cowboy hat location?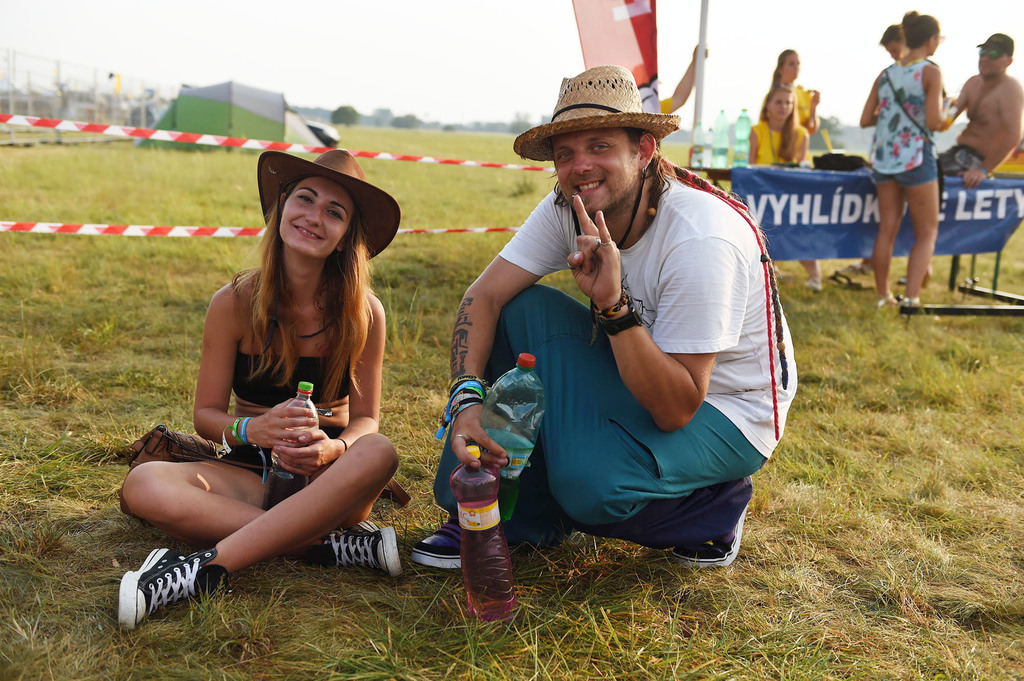
crop(509, 65, 683, 347)
